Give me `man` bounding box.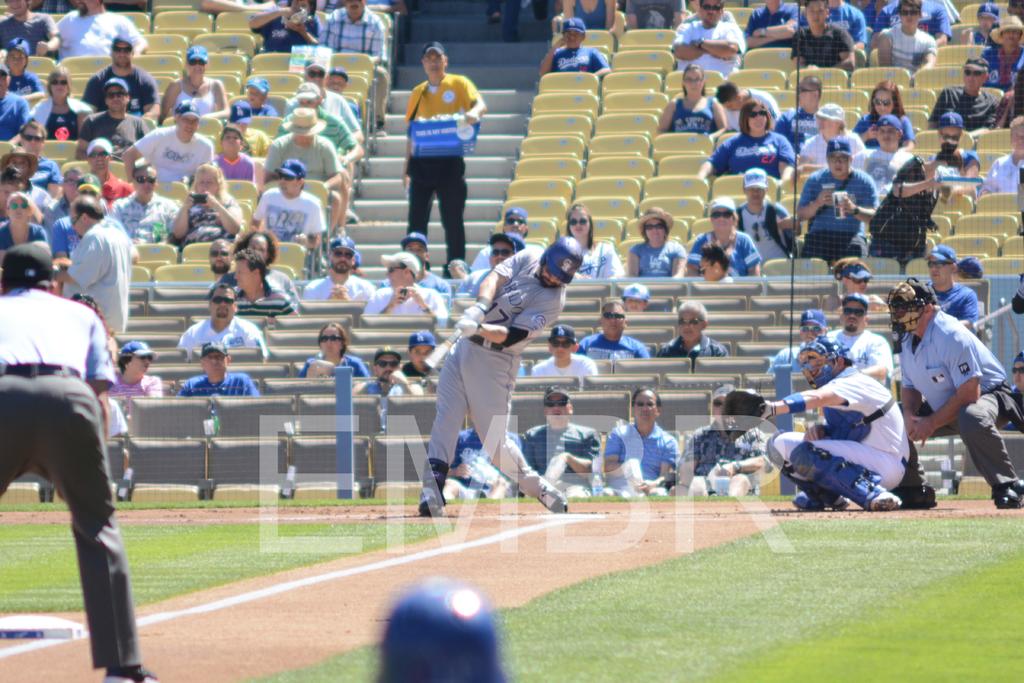
locate(796, 134, 878, 257).
